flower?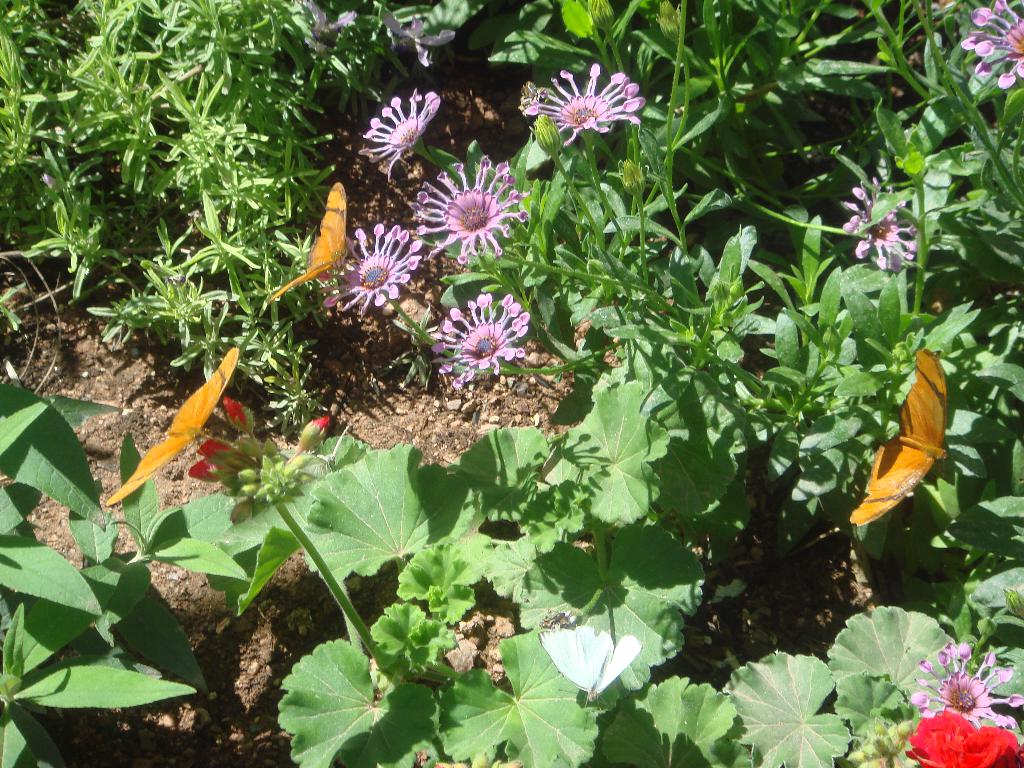
<region>955, 0, 1021, 93</region>
